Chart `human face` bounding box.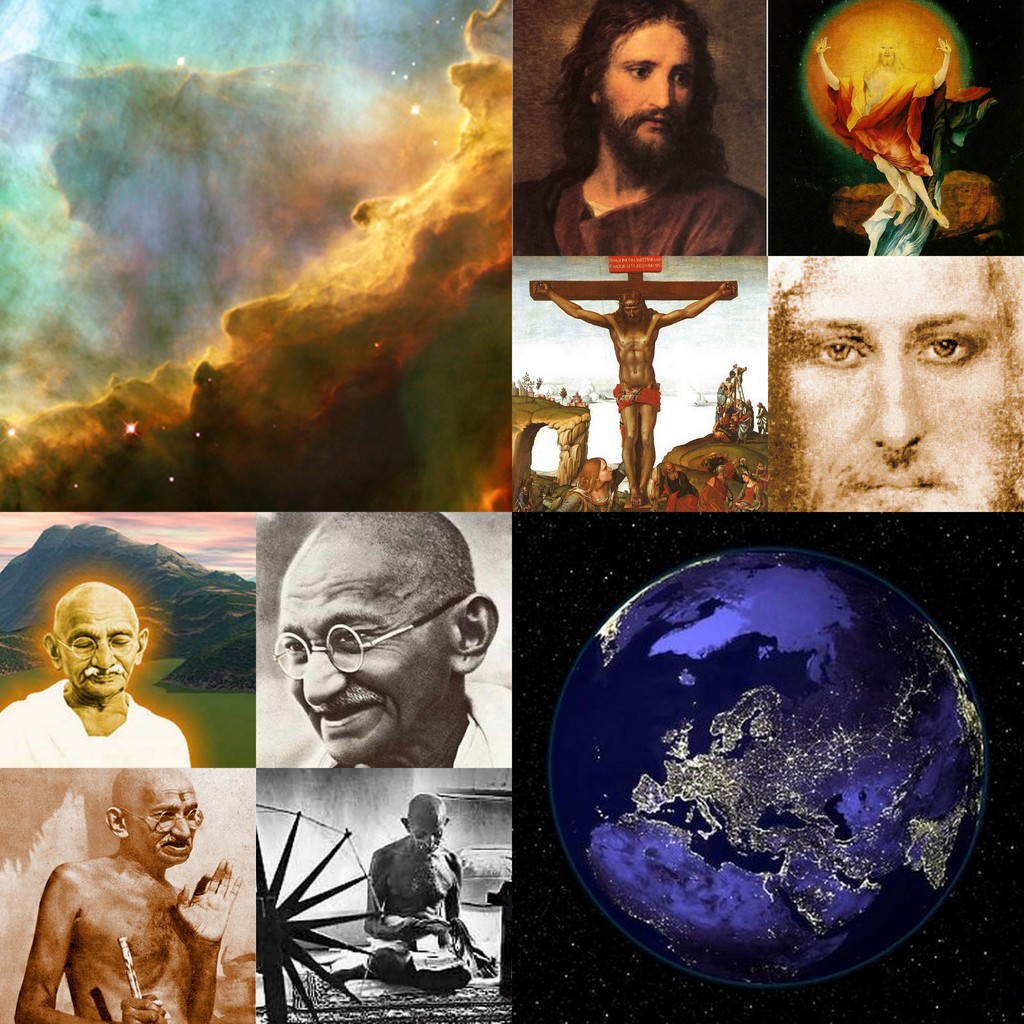
Charted: <box>58,586,137,698</box>.
